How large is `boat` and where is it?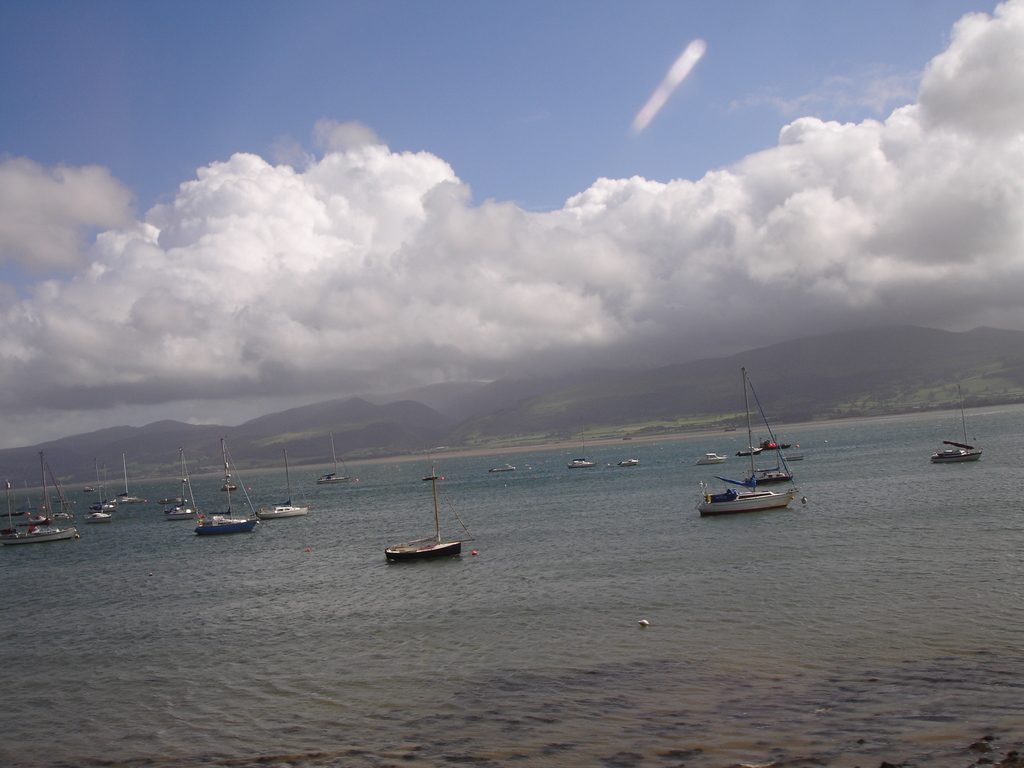
Bounding box: (x1=930, y1=385, x2=985, y2=466).
